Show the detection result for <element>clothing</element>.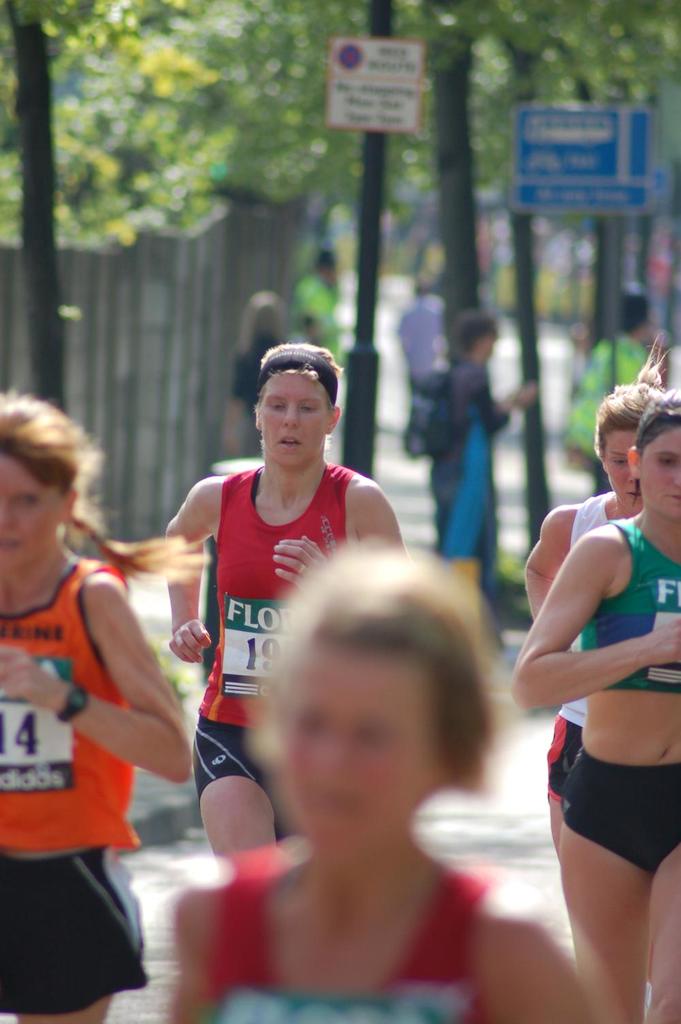
x1=182 y1=842 x2=480 y2=1023.
